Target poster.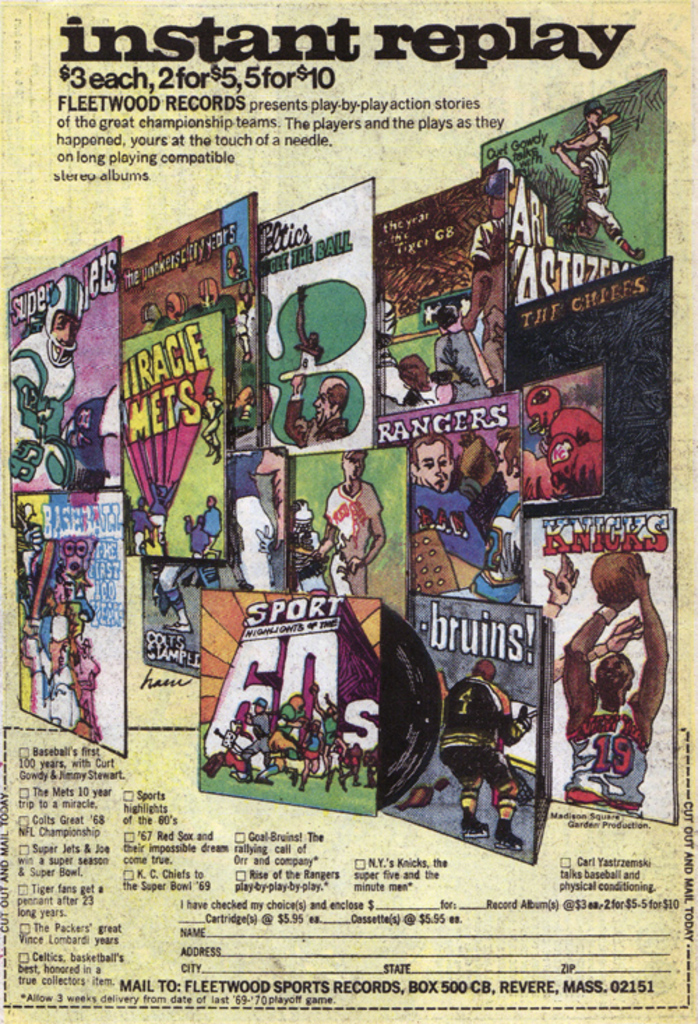
Target region: locate(0, 0, 697, 1023).
